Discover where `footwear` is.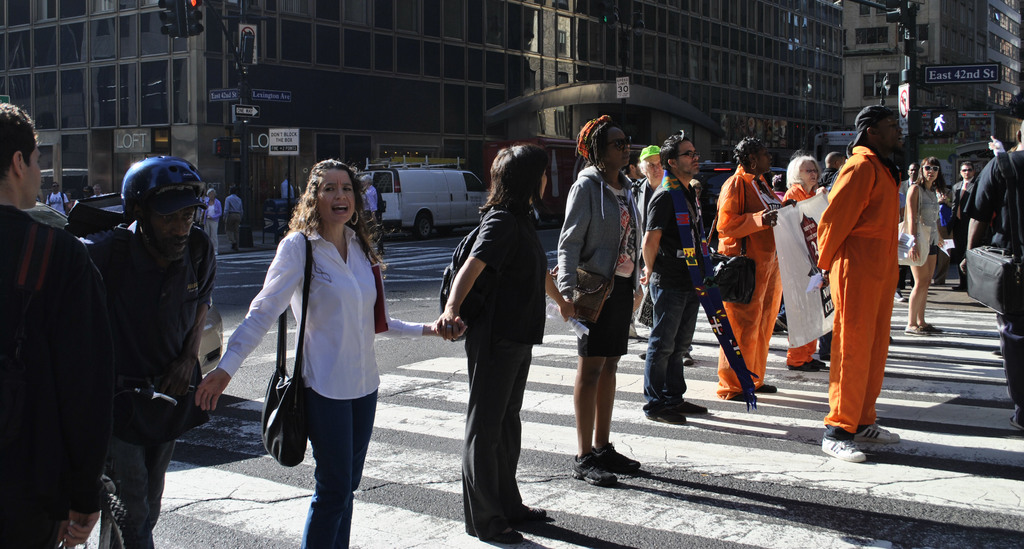
Discovered at [left=733, top=395, right=755, bottom=402].
